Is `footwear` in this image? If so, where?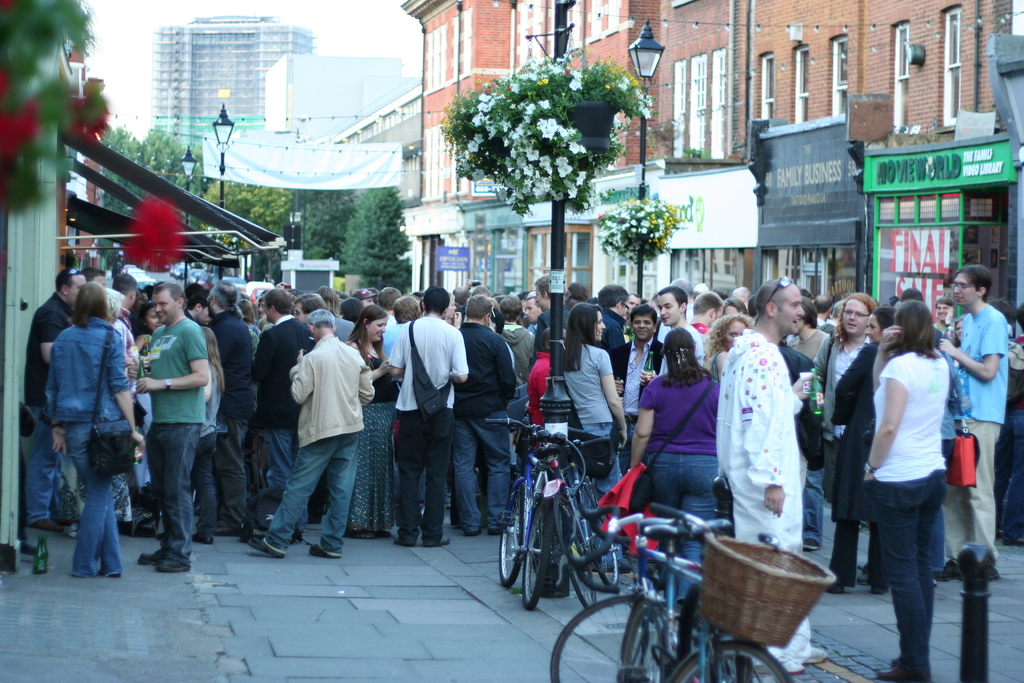
Yes, at (135, 550, 161, 566).
